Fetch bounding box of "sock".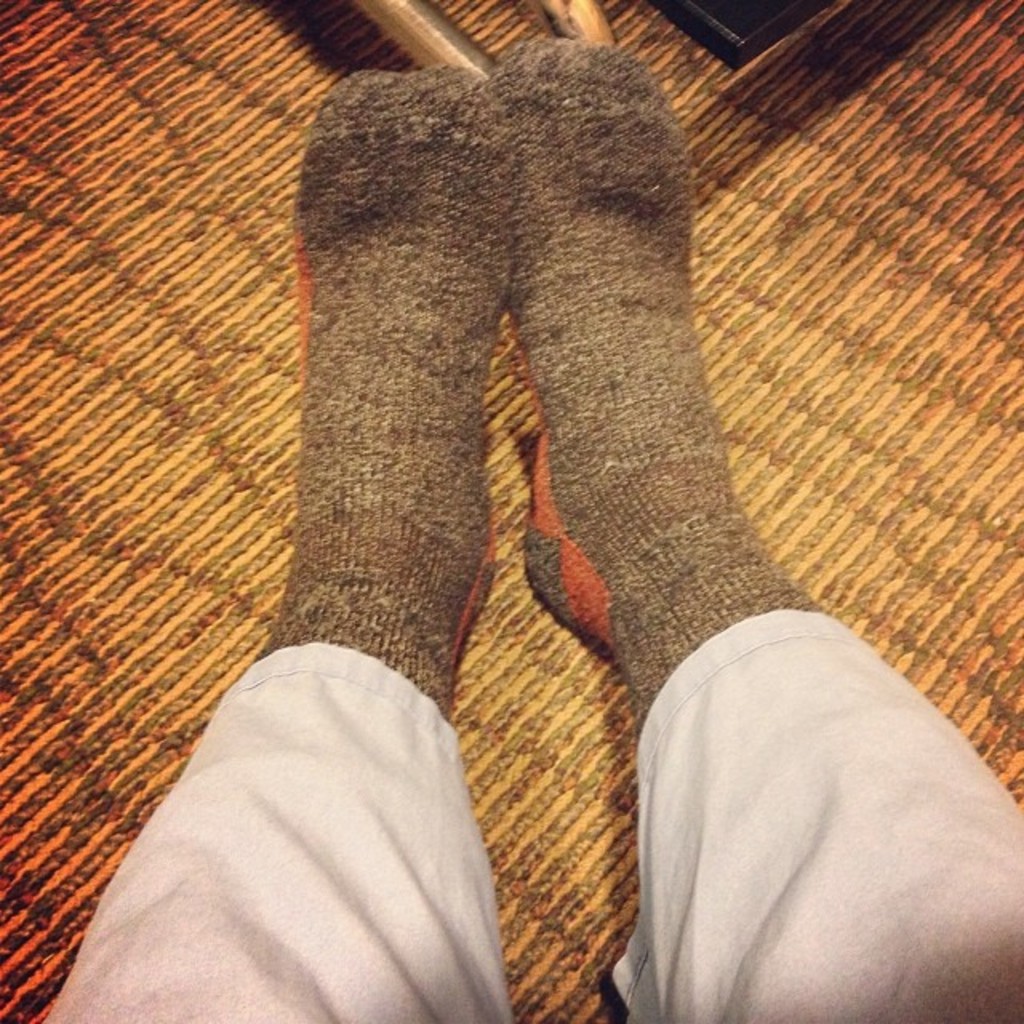
Bbox: left=254, top=66, right=512, bottom=725.
